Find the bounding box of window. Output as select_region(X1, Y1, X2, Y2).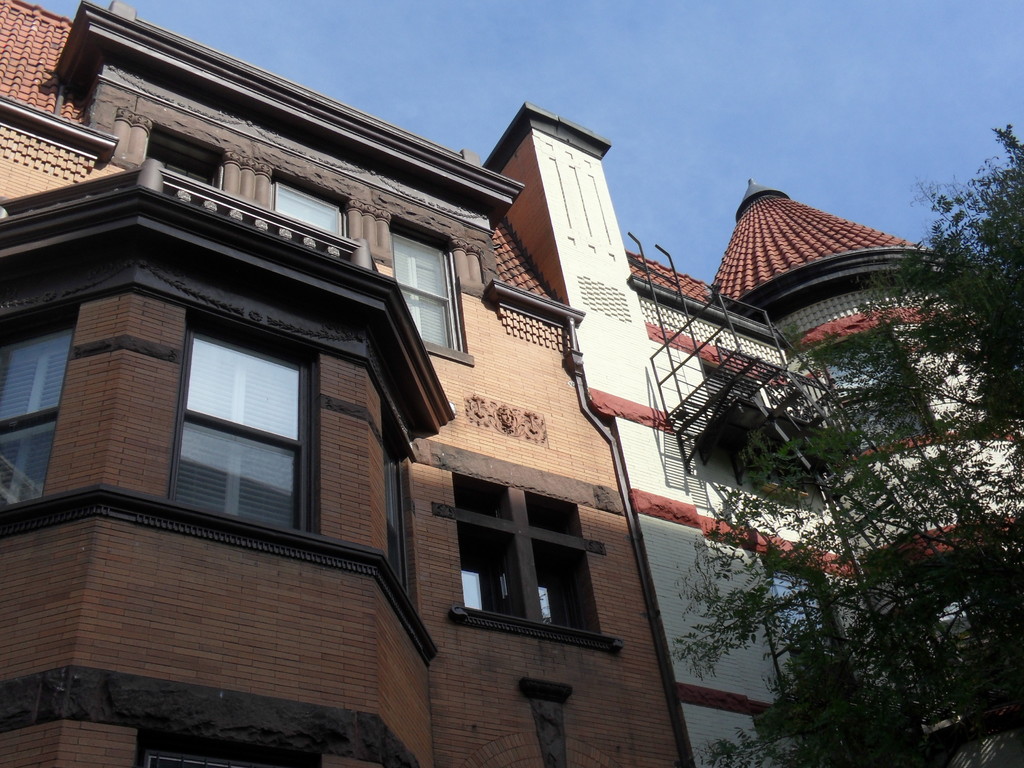
select_region(442, 474, 626, 647).
